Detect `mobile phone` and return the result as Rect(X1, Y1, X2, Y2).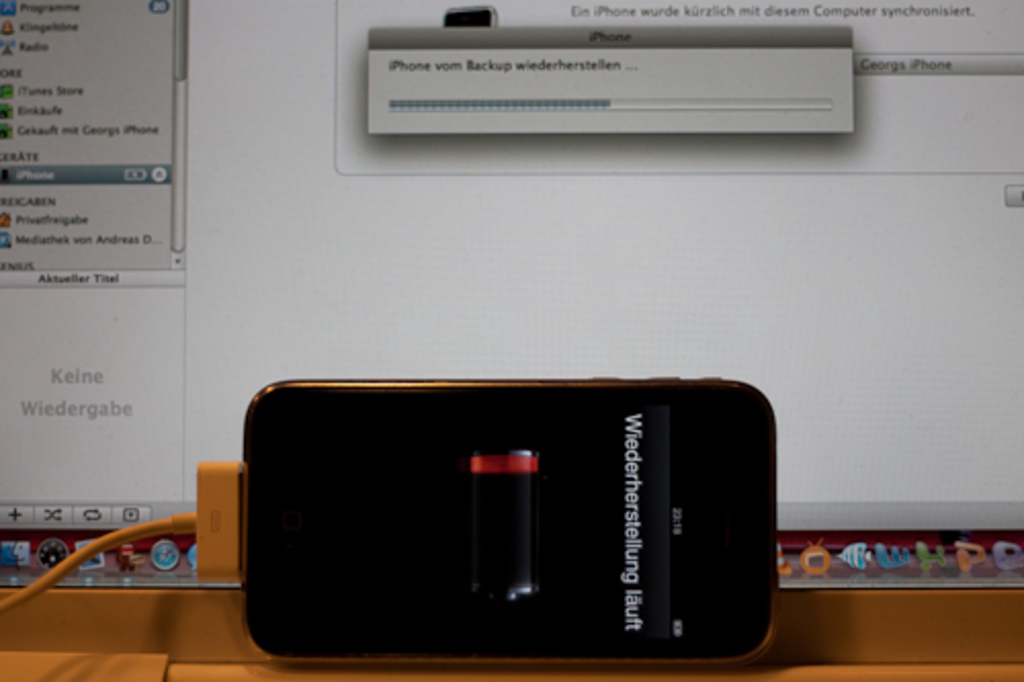
Rect(227, 381, 784, 657).
